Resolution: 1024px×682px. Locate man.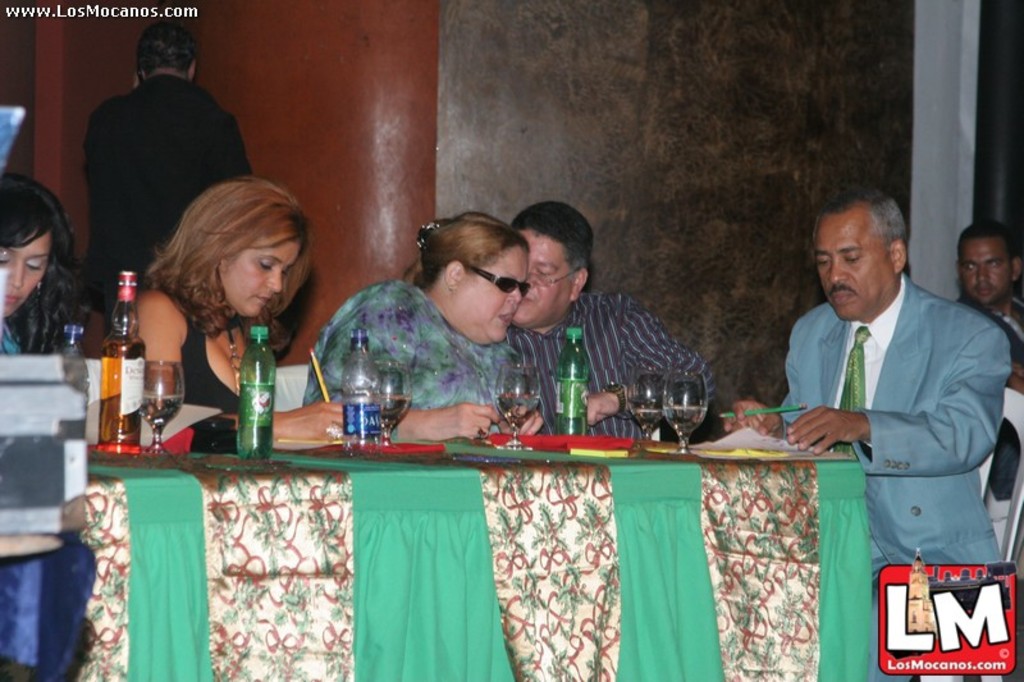
bbox=[707, 187, 1009, 681].
